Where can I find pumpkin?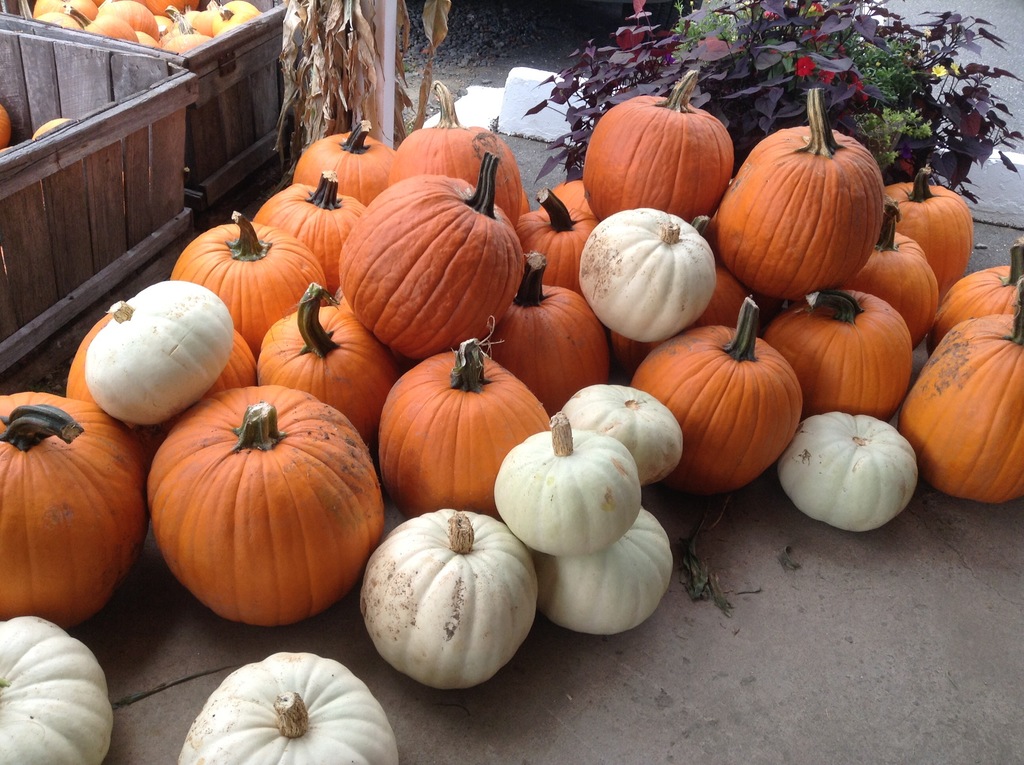
You can find it at <box>877,177,988,289</box>.
